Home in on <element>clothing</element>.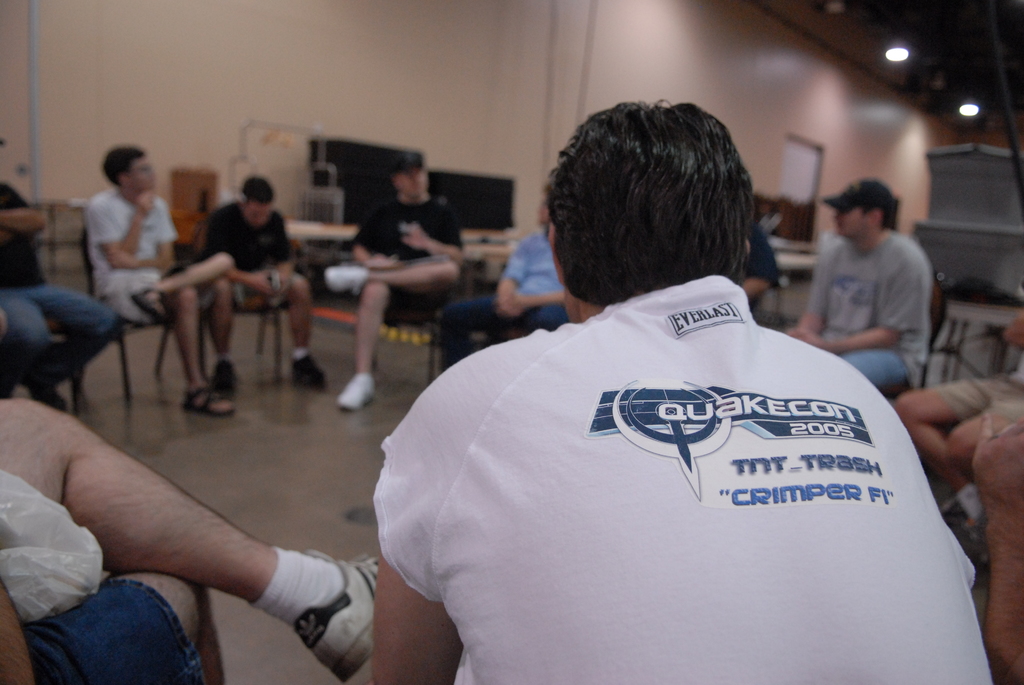
Homed in at region(12, 572, 215, 684).
